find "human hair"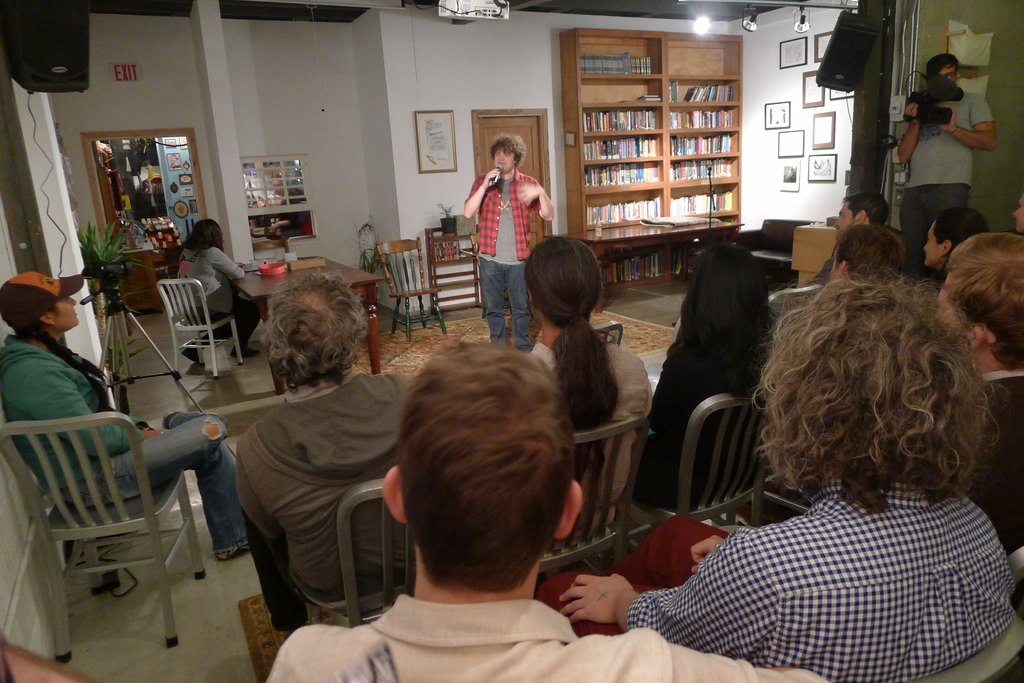
<box>927,54,958,75</box>
